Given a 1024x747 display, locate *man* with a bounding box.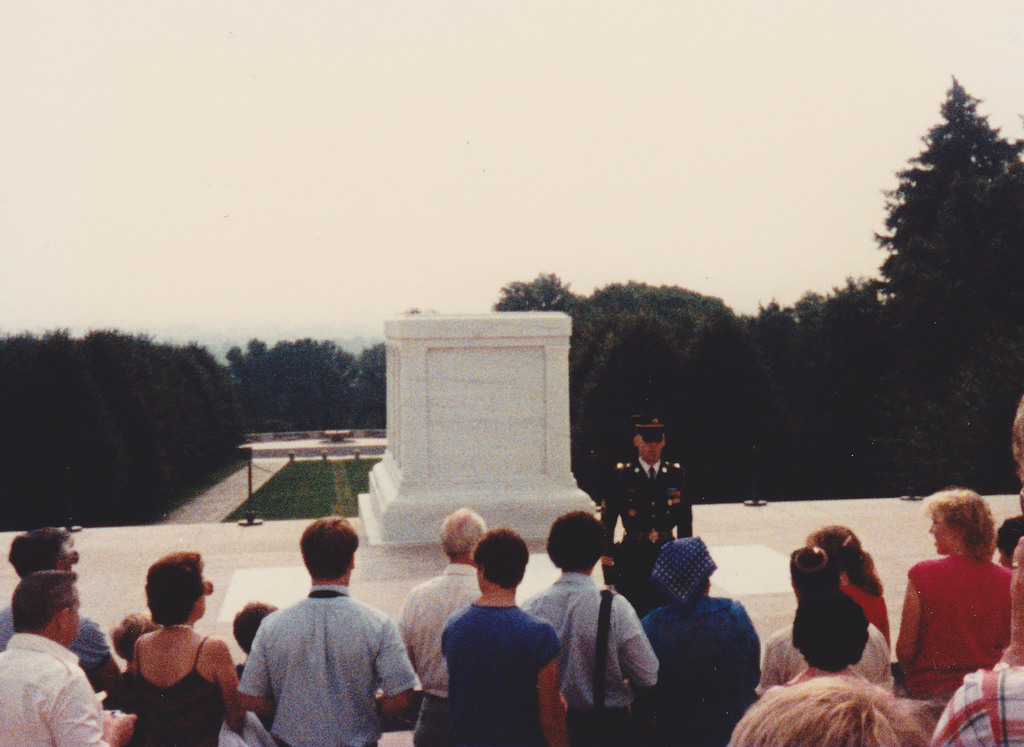
Located: left=524, top=506, right=674, bottom=741.
